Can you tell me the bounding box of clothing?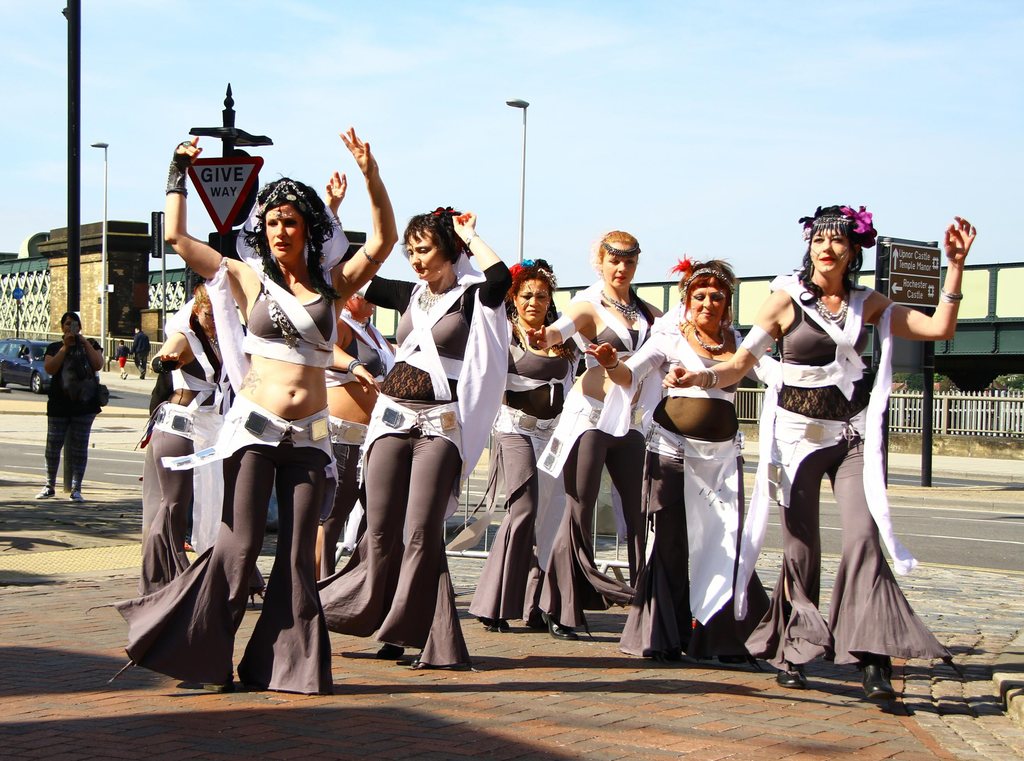
[321,323,397,550].
